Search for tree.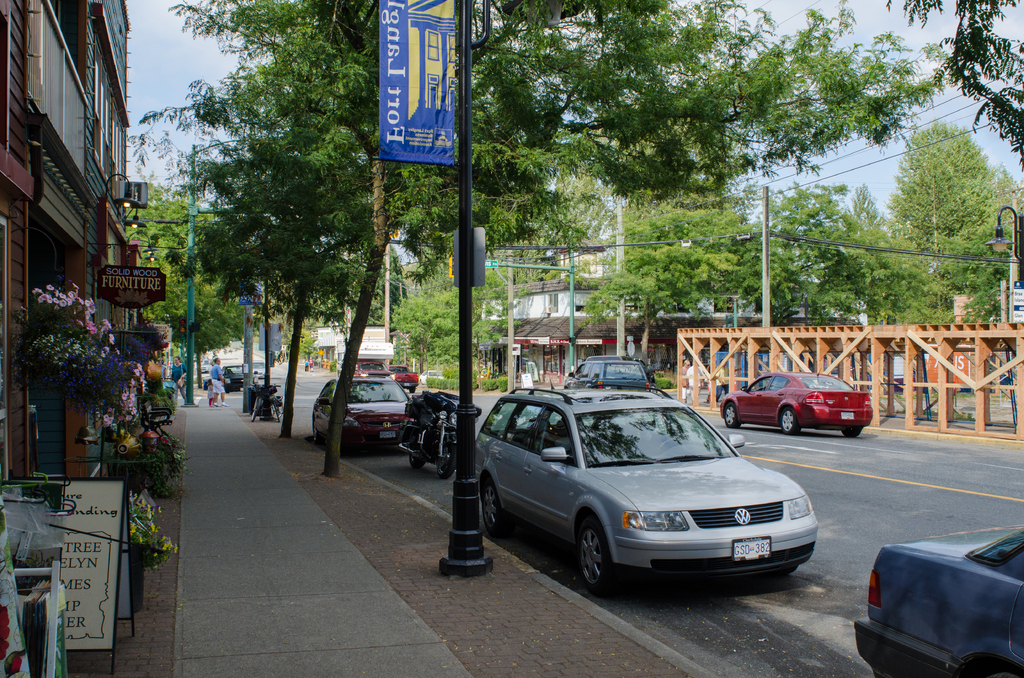
Found at <bbox>888, 120, 997, 328</bbox>.
